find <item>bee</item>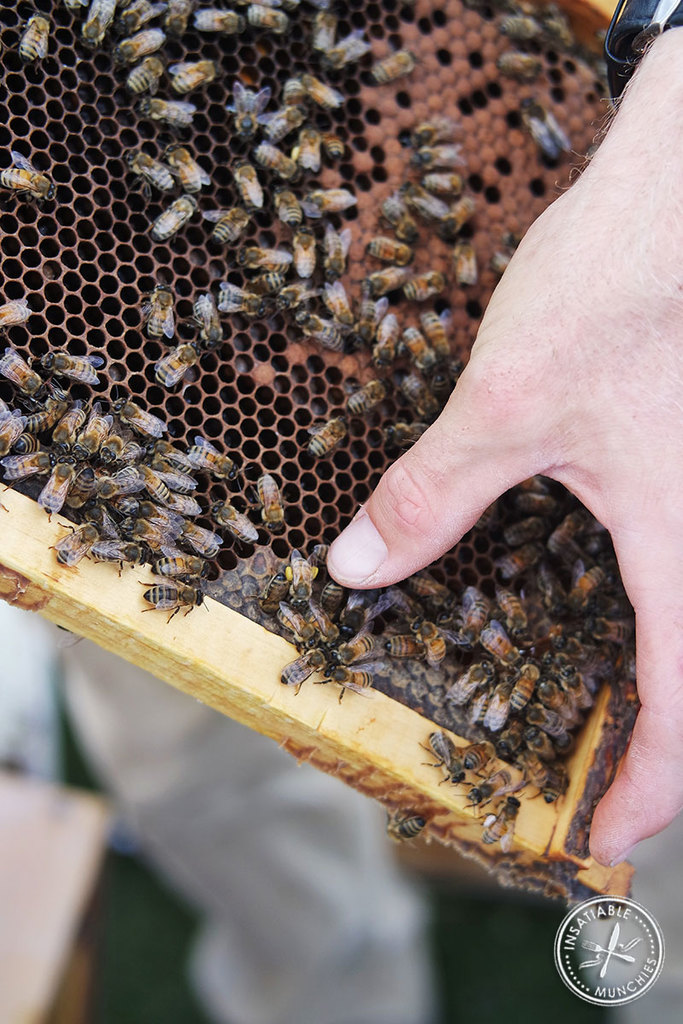
bbox=(91, 394, 167, 442)
